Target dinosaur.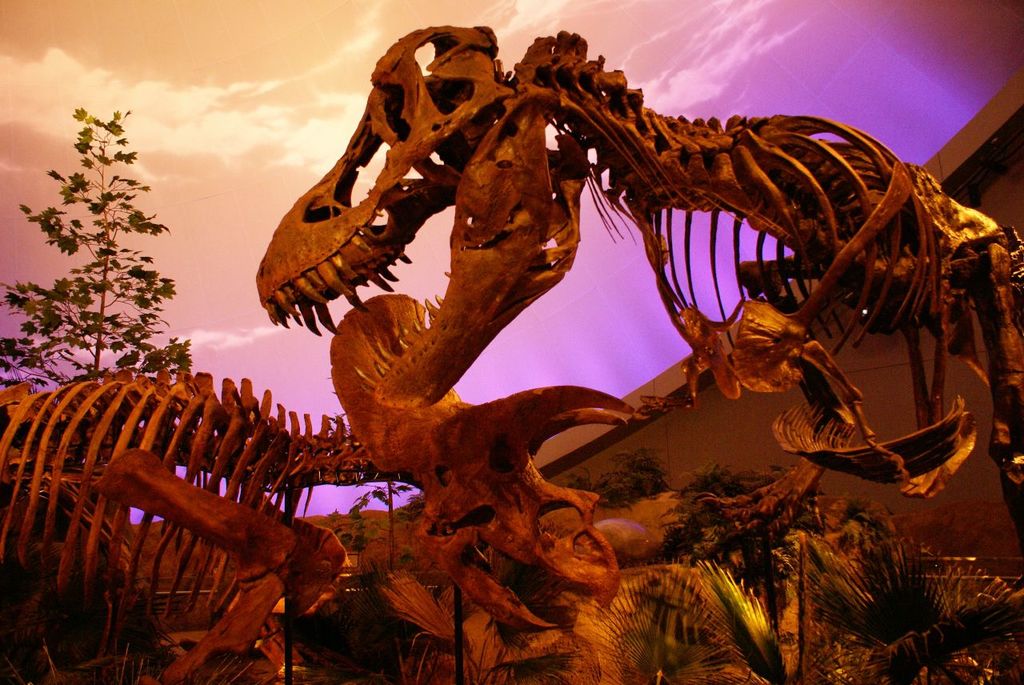
Target region: select_region(1, 291, 652, 680).
